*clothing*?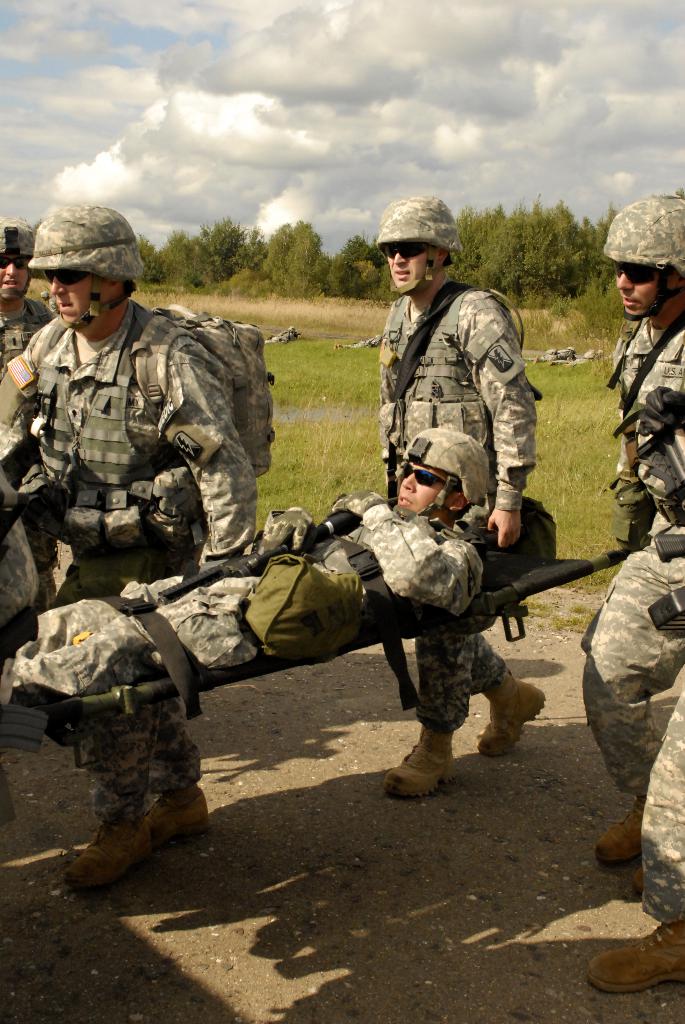
<bbox>642, 676, 684, 929</bbox>
